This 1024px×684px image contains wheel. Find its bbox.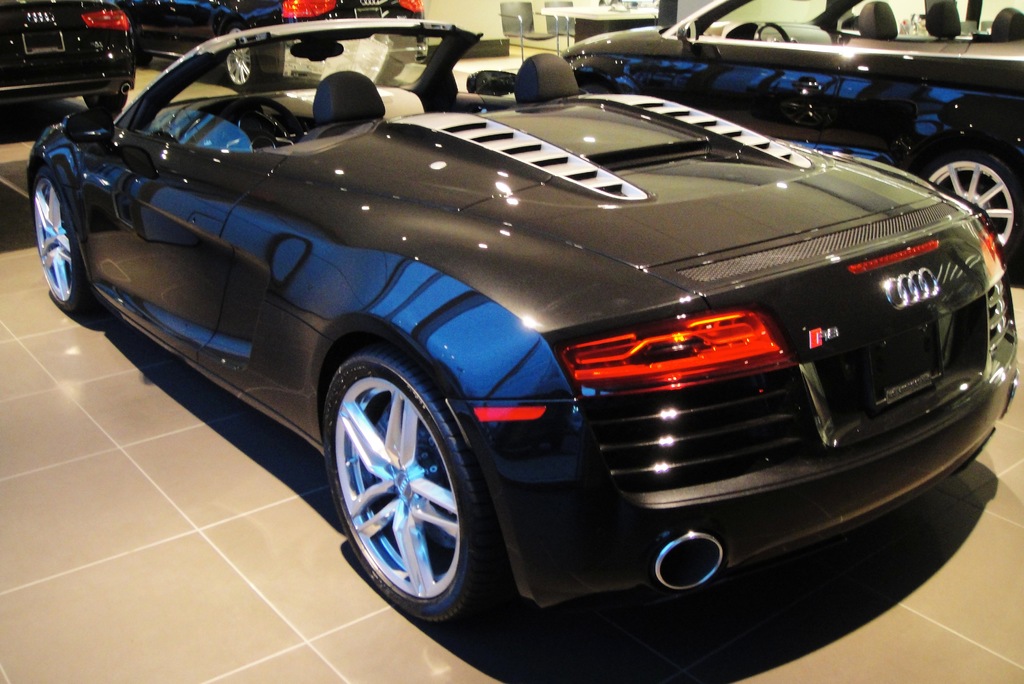
<box>85,95,132,115</box>.
